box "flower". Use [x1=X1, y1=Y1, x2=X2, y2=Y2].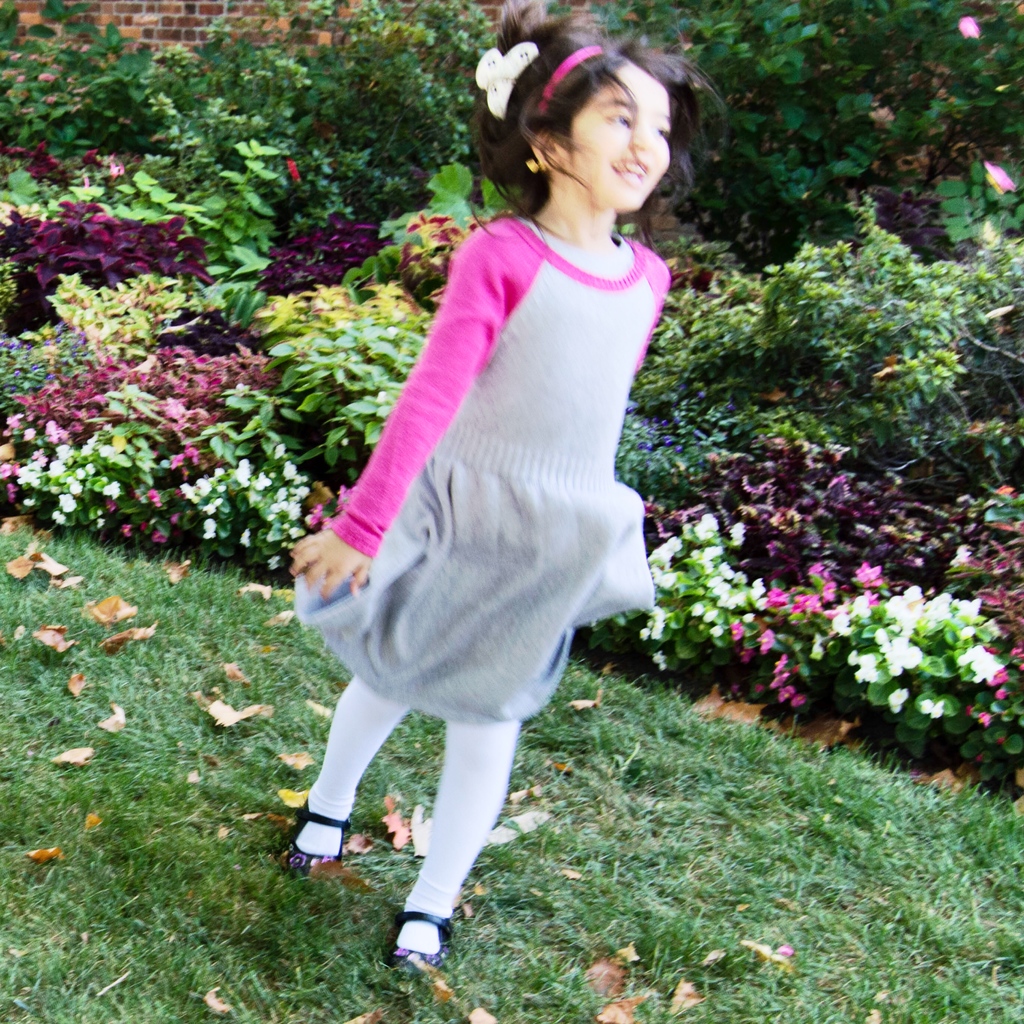
[x1=956, y1=648, x2=1002, y2=678].
